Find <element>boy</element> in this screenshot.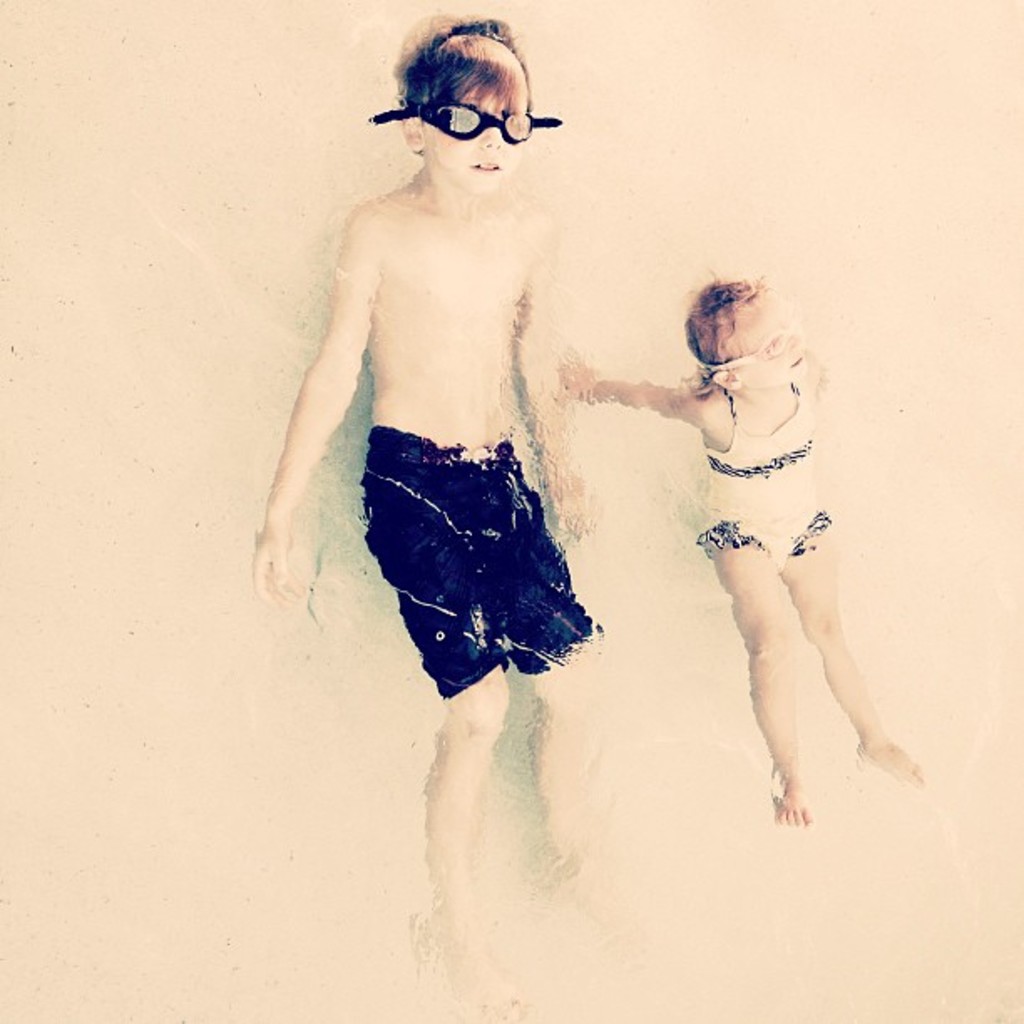
The bounding box for <element>boy</element> is 253/13/607/1022.
